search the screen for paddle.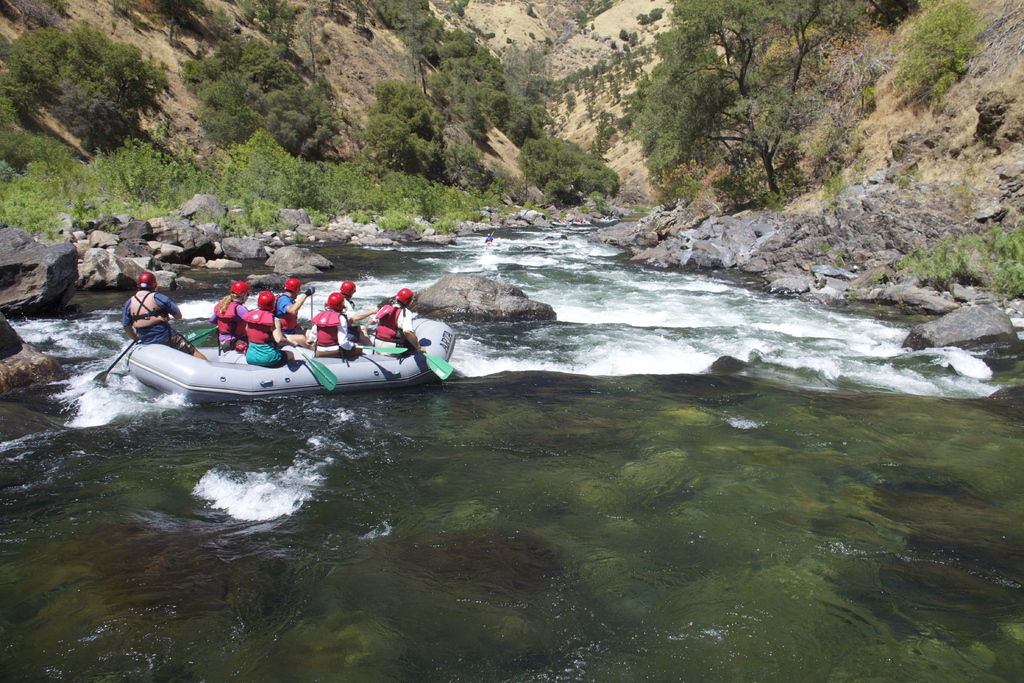
Found at {"x1": 388, "y1": 295, "x2": 452, "y2": 386}.
